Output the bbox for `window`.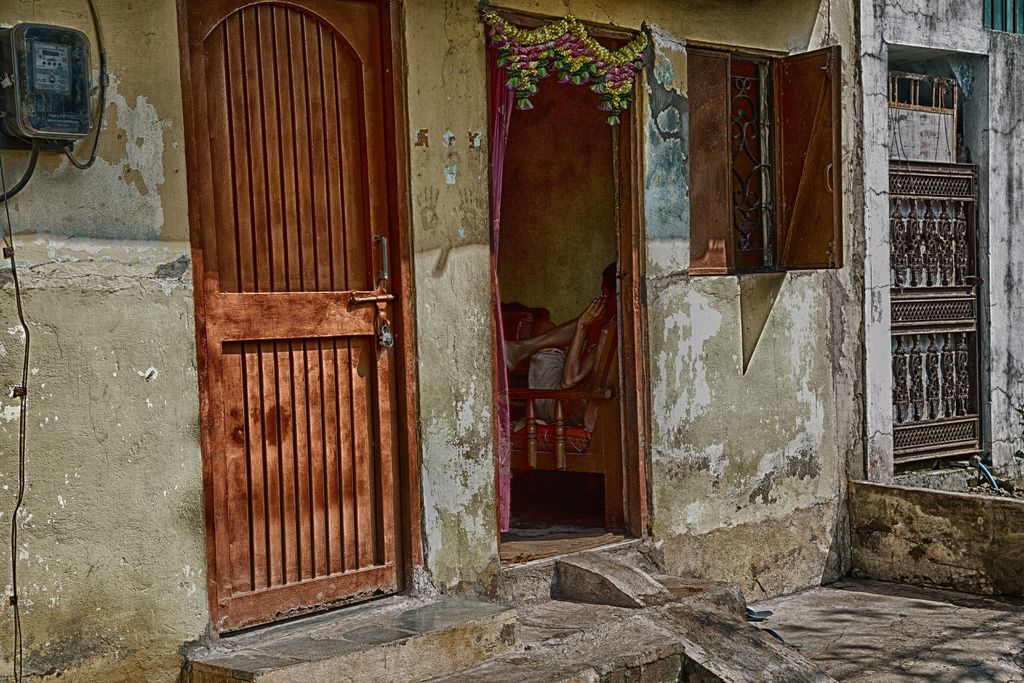
l=685, t=37, r=845, b=280.
